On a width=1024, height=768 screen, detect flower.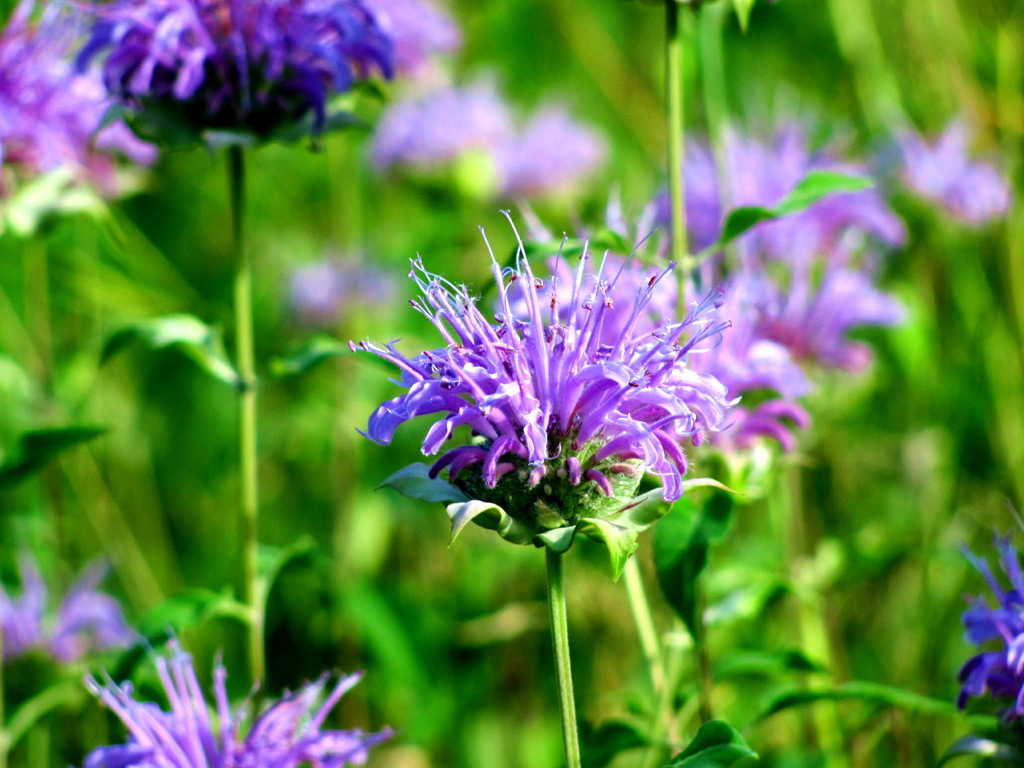
493/179/819/483.
